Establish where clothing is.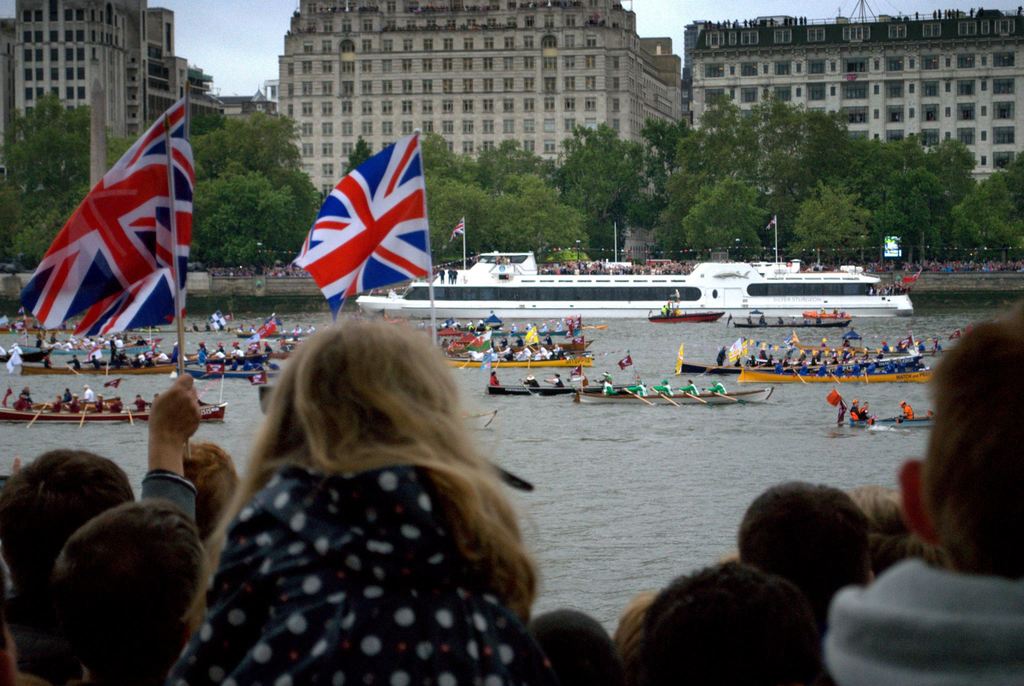
Established at detection(546, 351, 555, 359).
